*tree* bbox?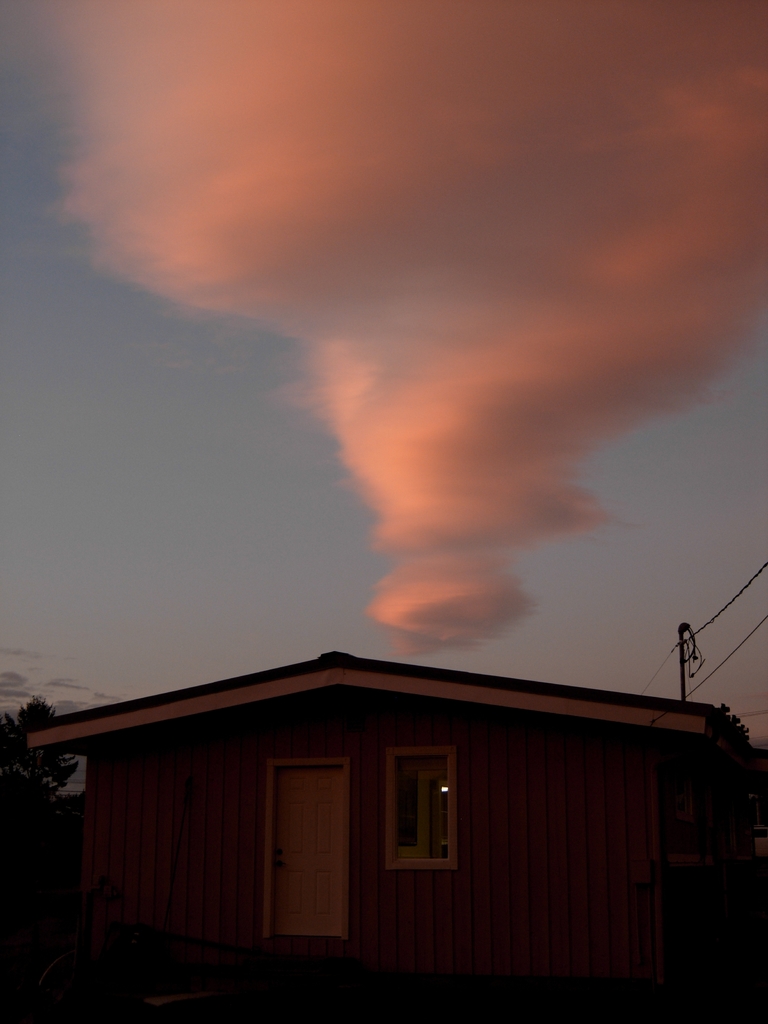
box(680, 698, 757, 853)
